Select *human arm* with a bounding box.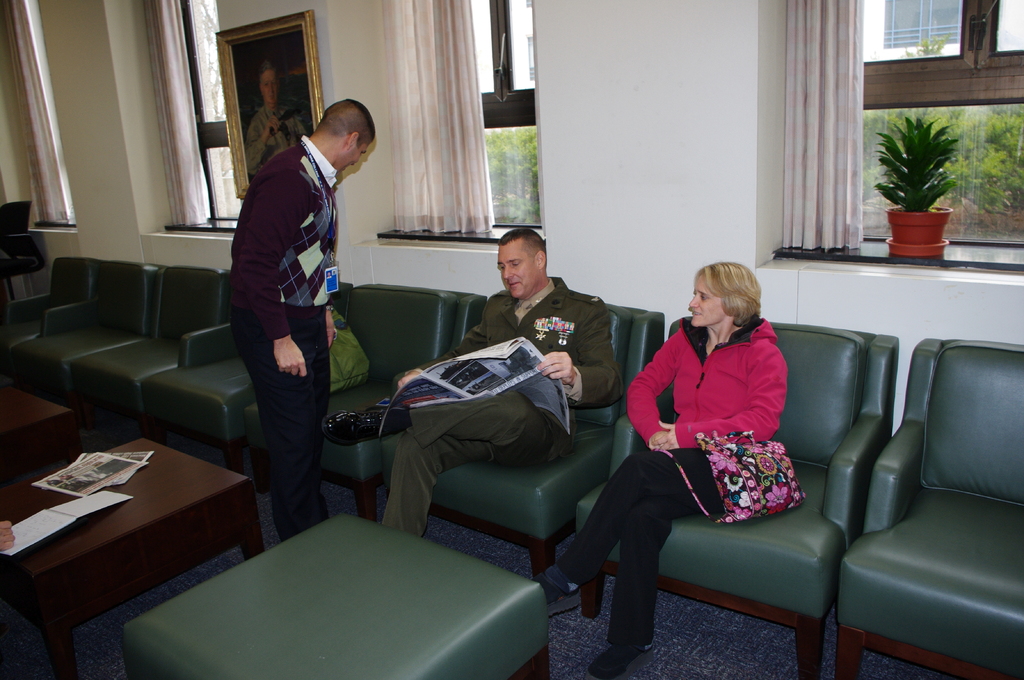
<bbox>390, 294, 507, 402</bbox>.
